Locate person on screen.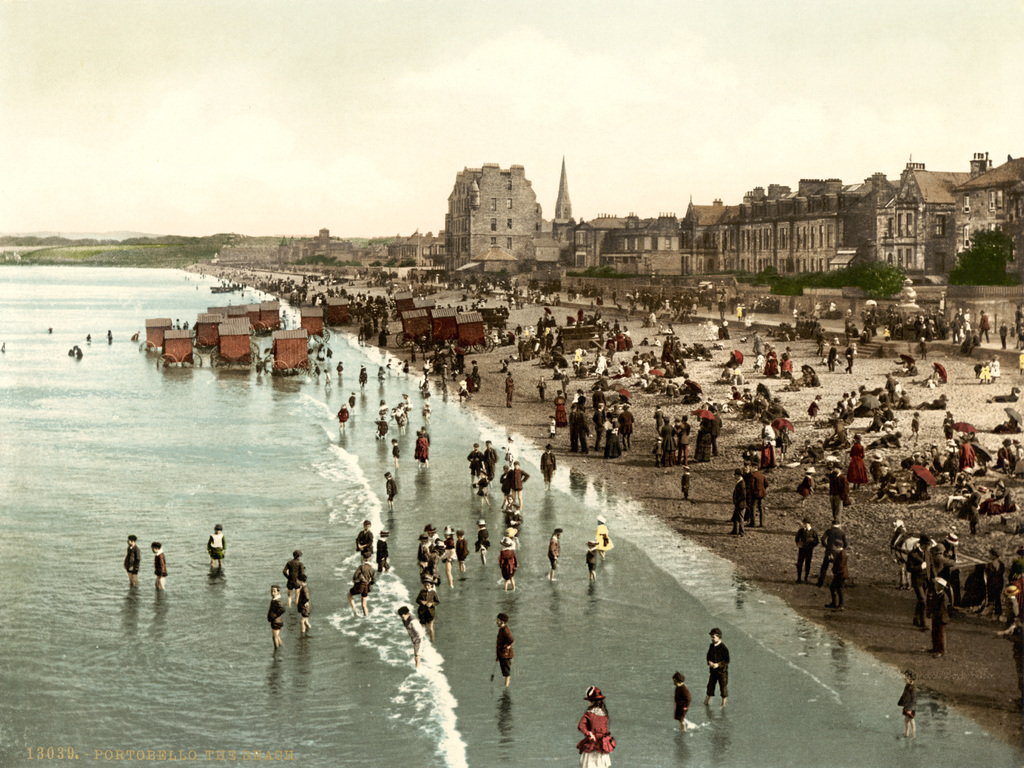
On screen at left=705, top=403, right=723, bottom=455.
